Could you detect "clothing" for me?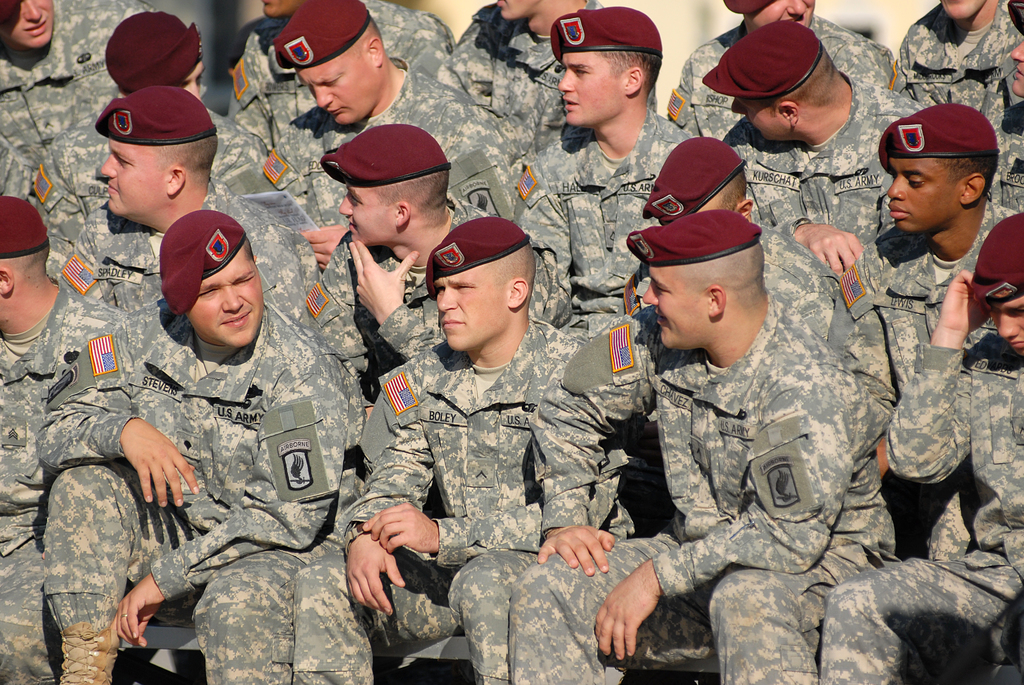
Detection result: region(829, 195, 1023, 563).
